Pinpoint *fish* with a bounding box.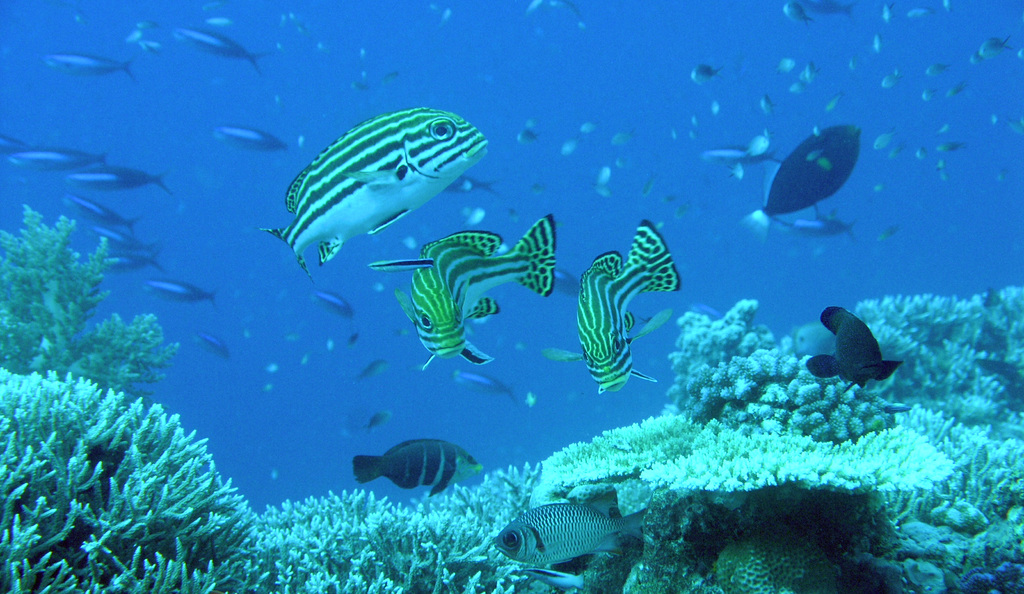
925/65/950/81.
